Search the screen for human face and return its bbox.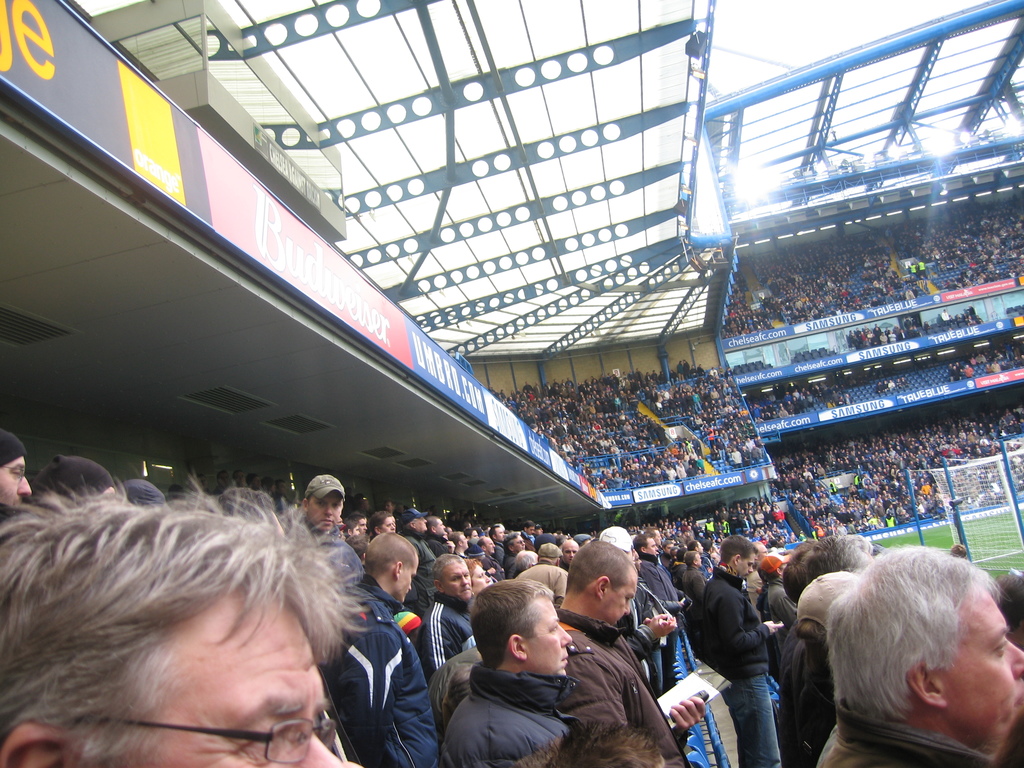
Found: x1=356 y1=516 x2=367 y2=535.
